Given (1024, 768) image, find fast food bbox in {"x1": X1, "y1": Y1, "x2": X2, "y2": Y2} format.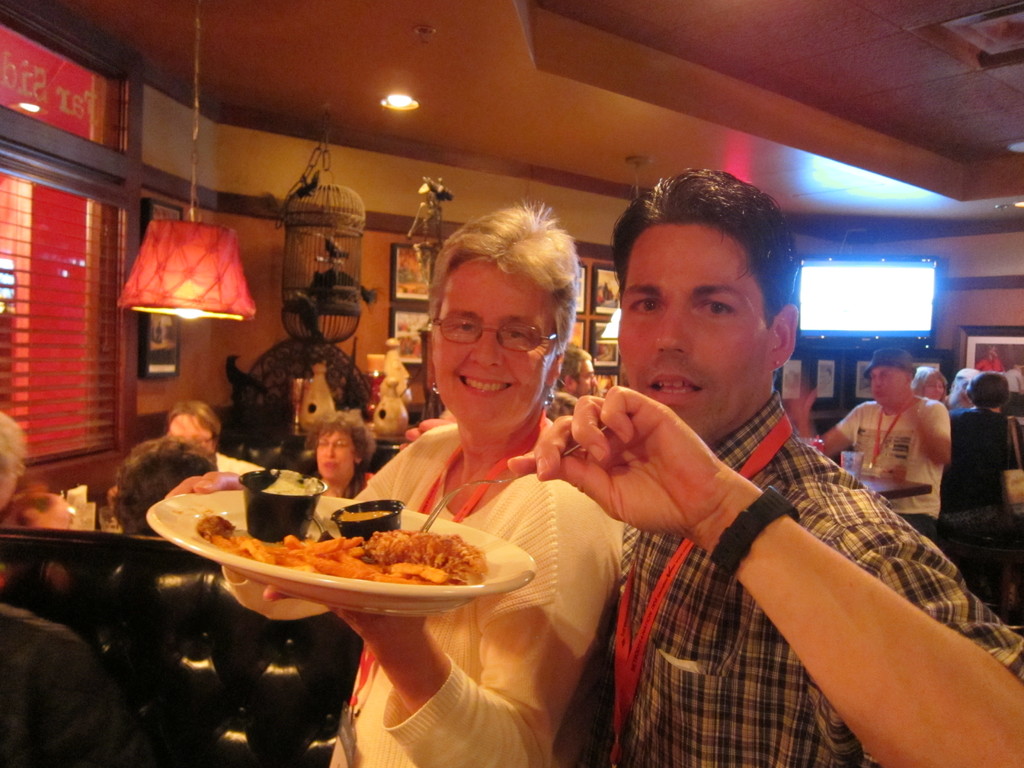
{"x1": 193, "y1": 516, "x2": 489, "y2": 587}.
